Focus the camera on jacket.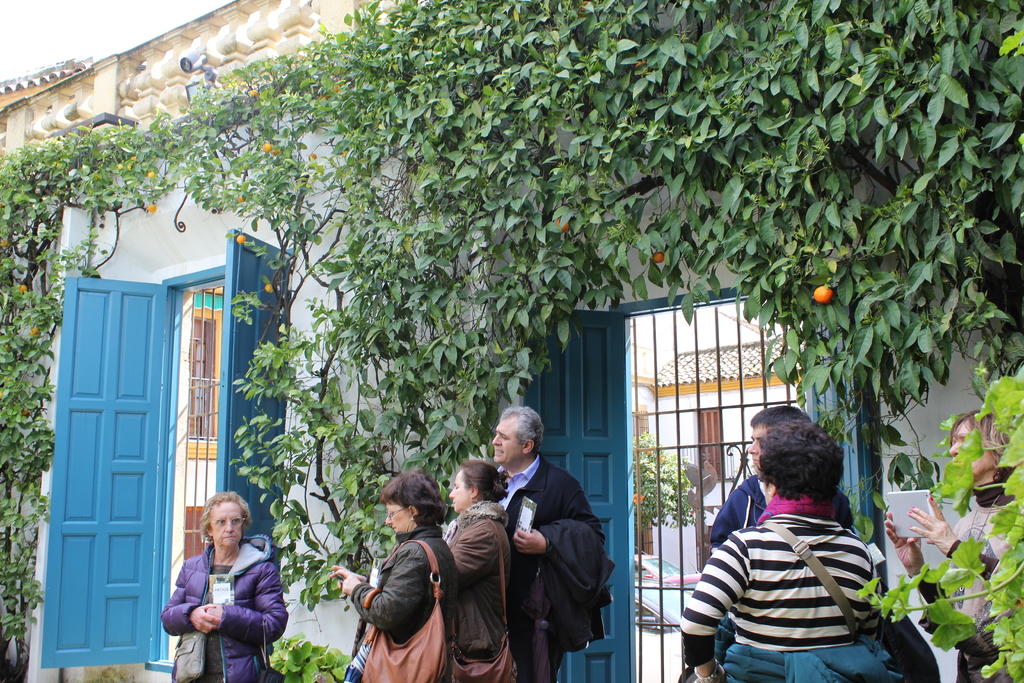
Focus region: [x1=706, y1=473, x2=855, y2=552].
